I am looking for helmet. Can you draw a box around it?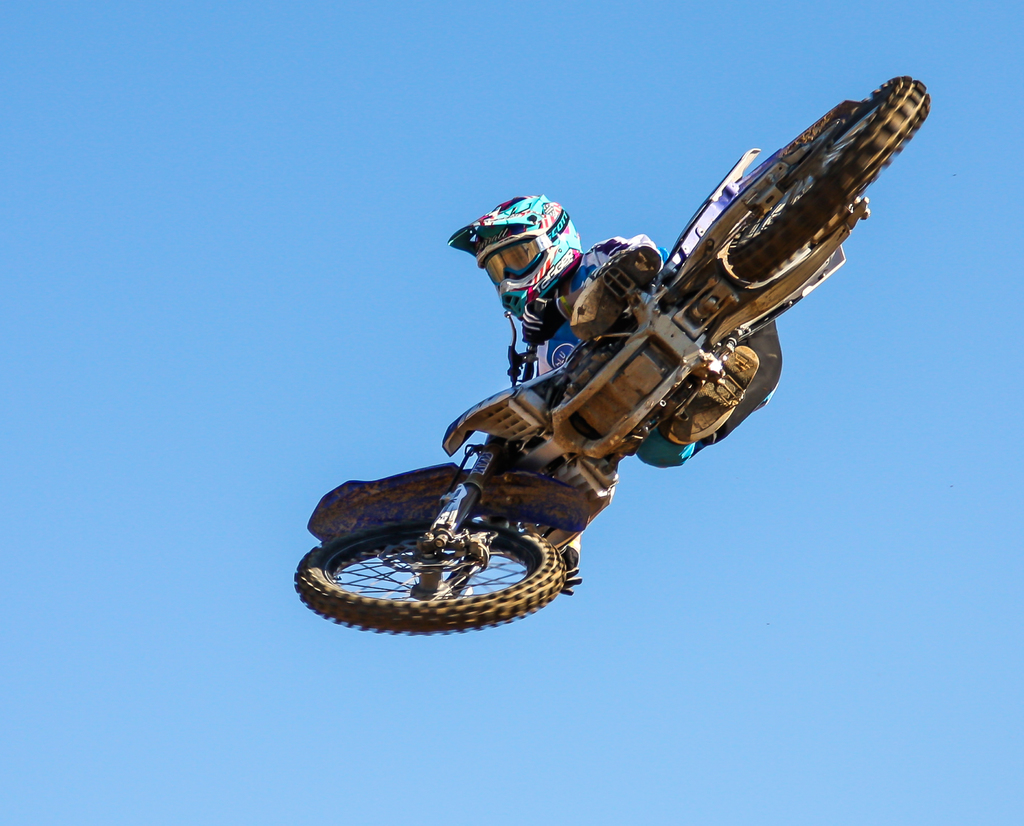
Sure, the bounding box is bbox=(476, 199, 580, 301).
